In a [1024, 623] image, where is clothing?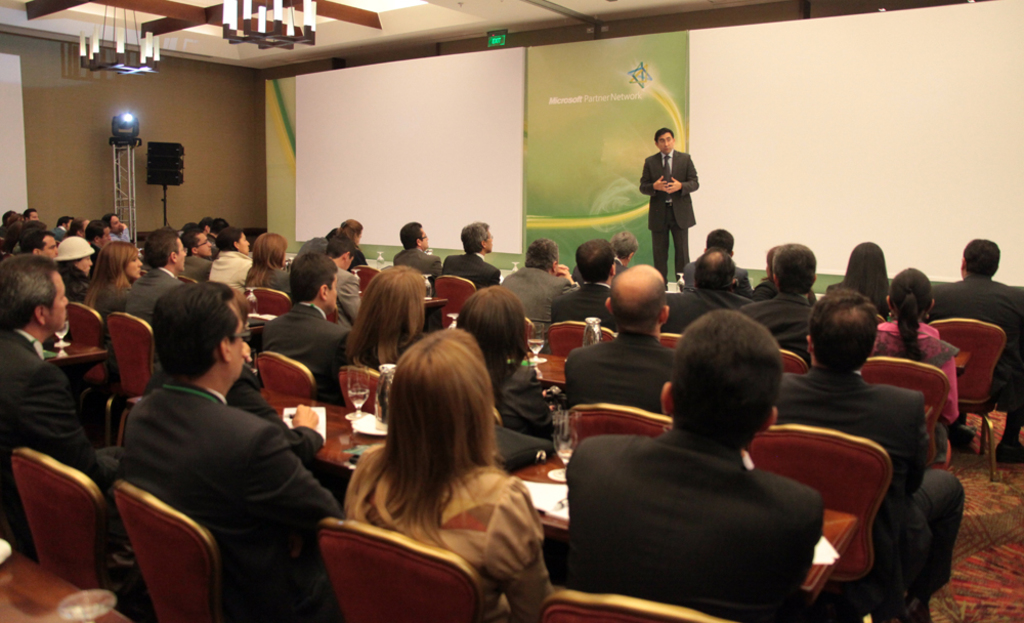
(115,378,351,622).
